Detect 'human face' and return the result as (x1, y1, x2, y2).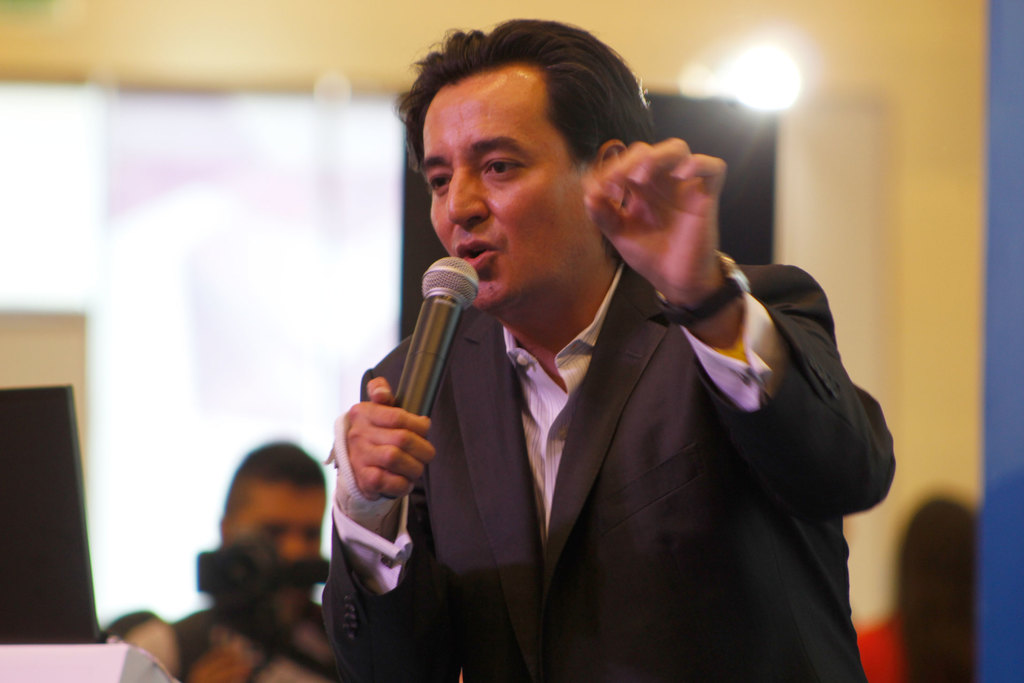
(419, 69, 598, 309).
